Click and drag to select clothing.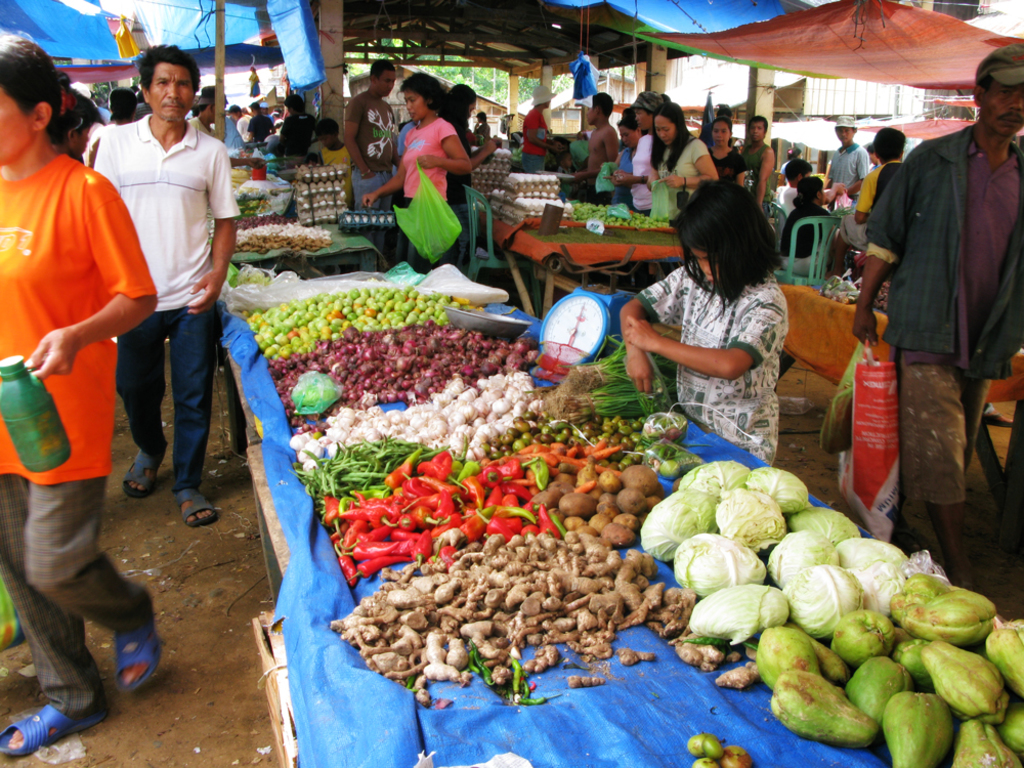
Selection: (left=279, top=112, right=321, bottom=157).
